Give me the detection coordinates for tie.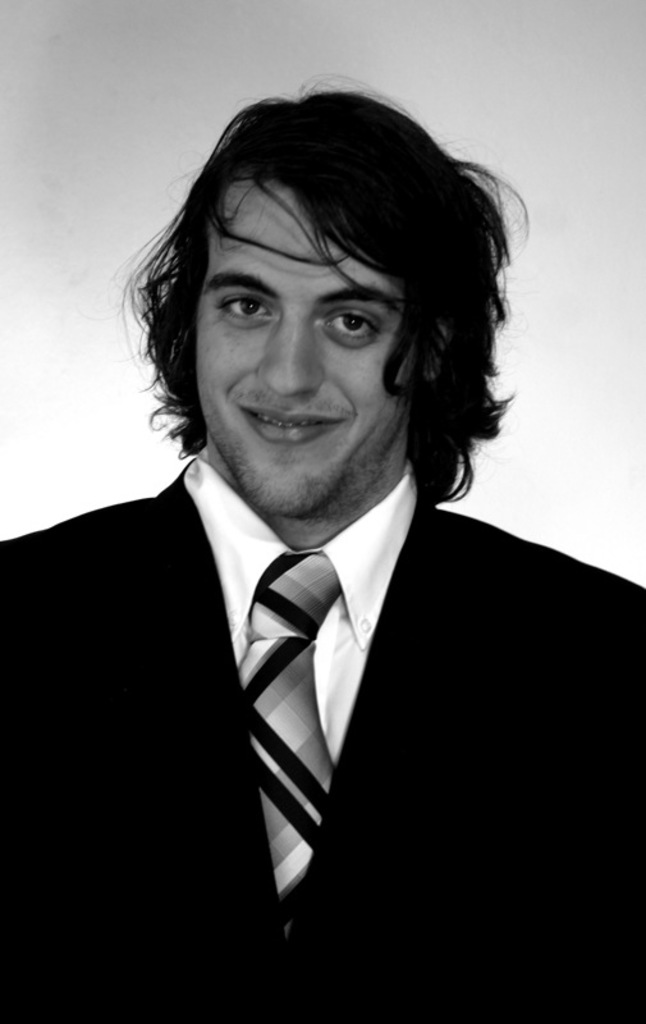
[x1=230, y1=556, x2=345, y2=938].
